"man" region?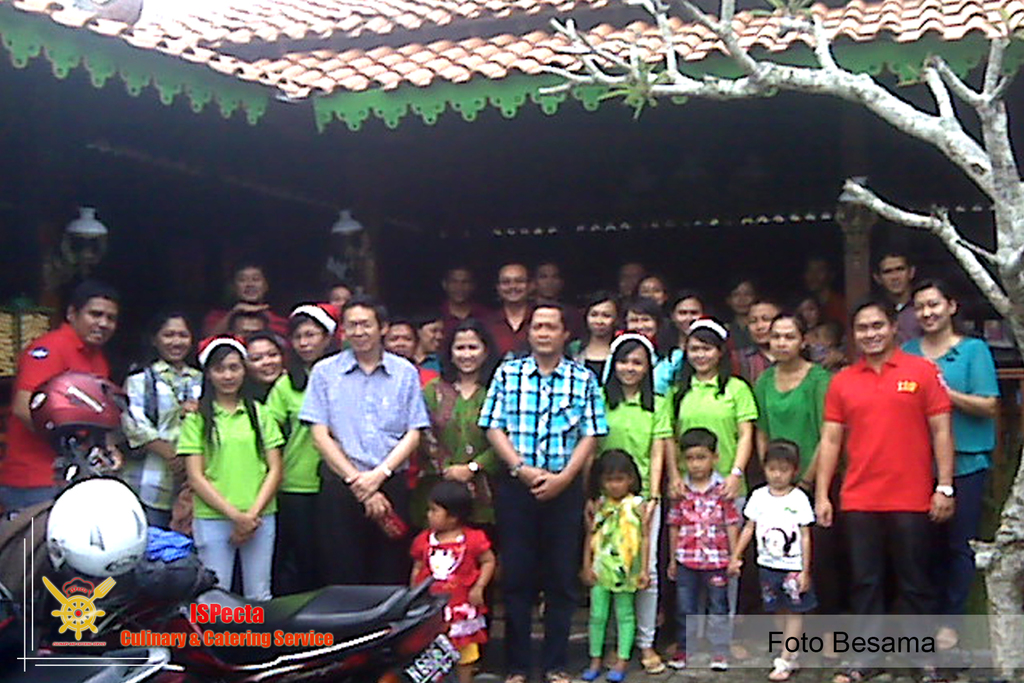
locate(429, 265, 486, 348)
